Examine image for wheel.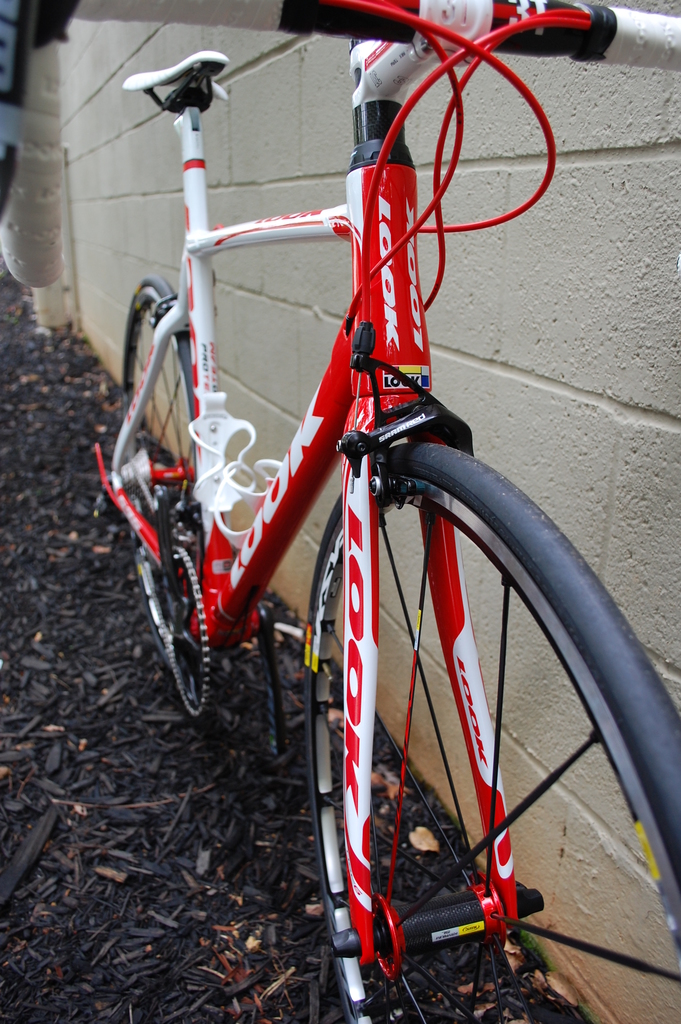
Examination result: rect(298, 457, 630, 993).
